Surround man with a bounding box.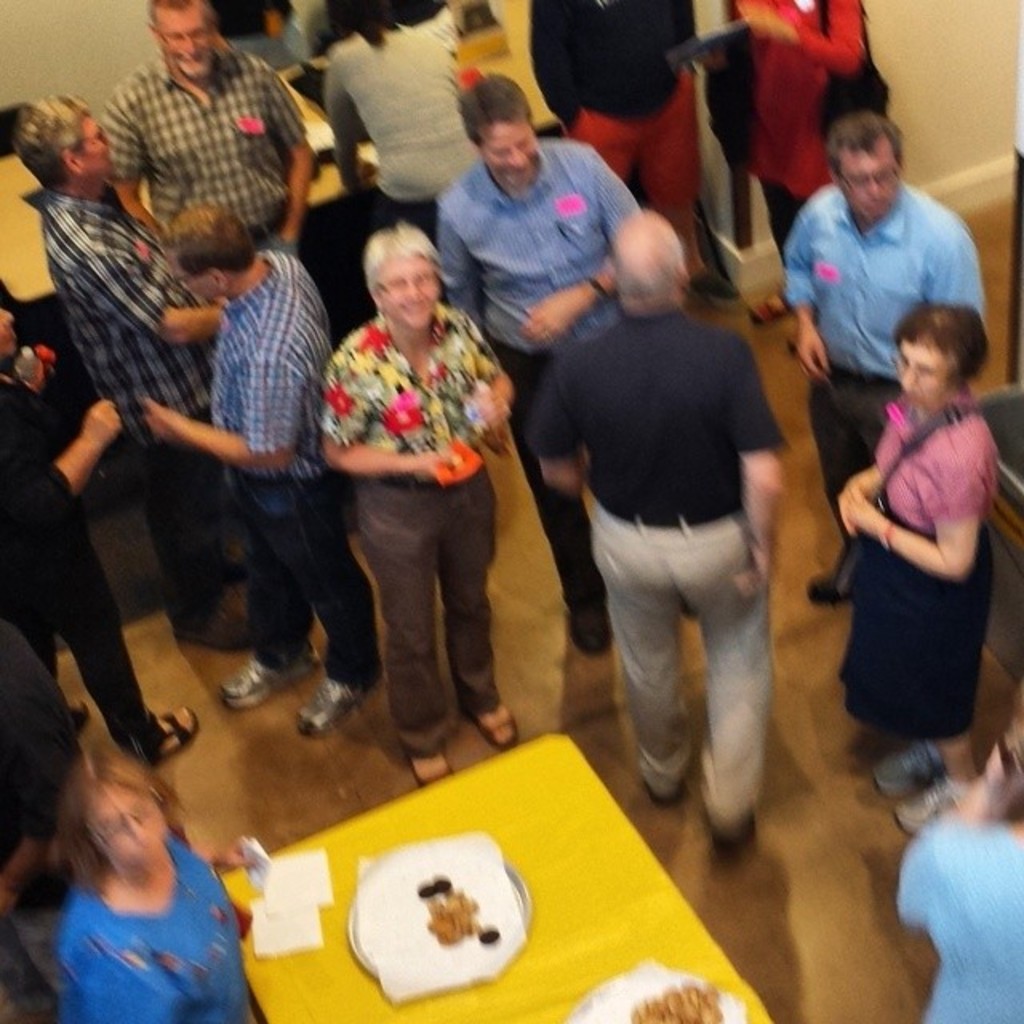
142/203/384/733.
